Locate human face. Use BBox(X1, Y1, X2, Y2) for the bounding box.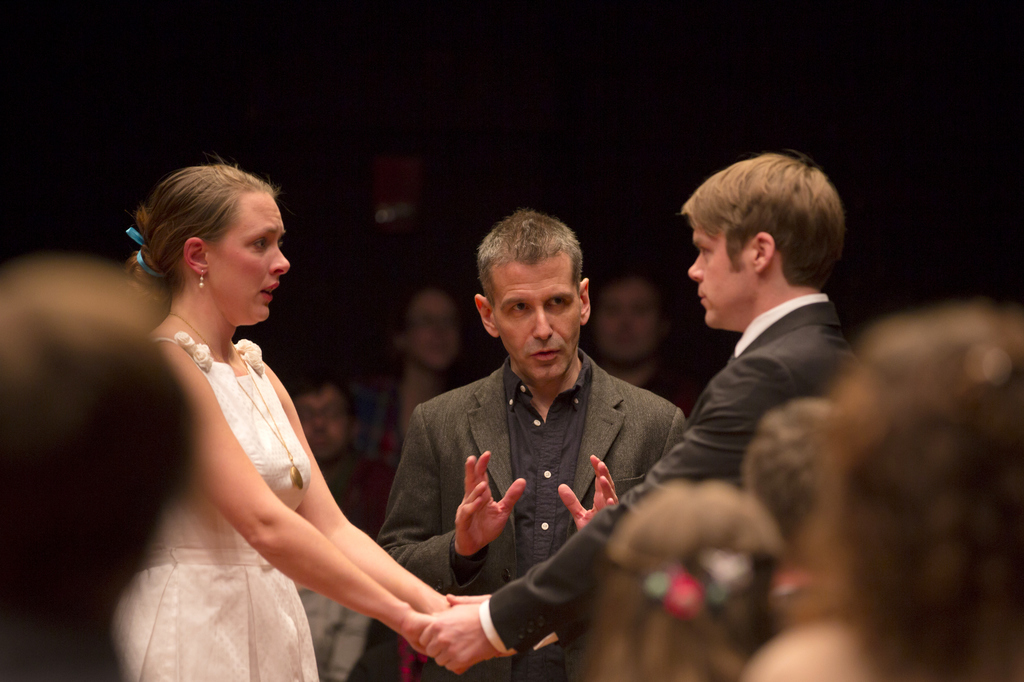
BBox(683, 225, 749, 328).
